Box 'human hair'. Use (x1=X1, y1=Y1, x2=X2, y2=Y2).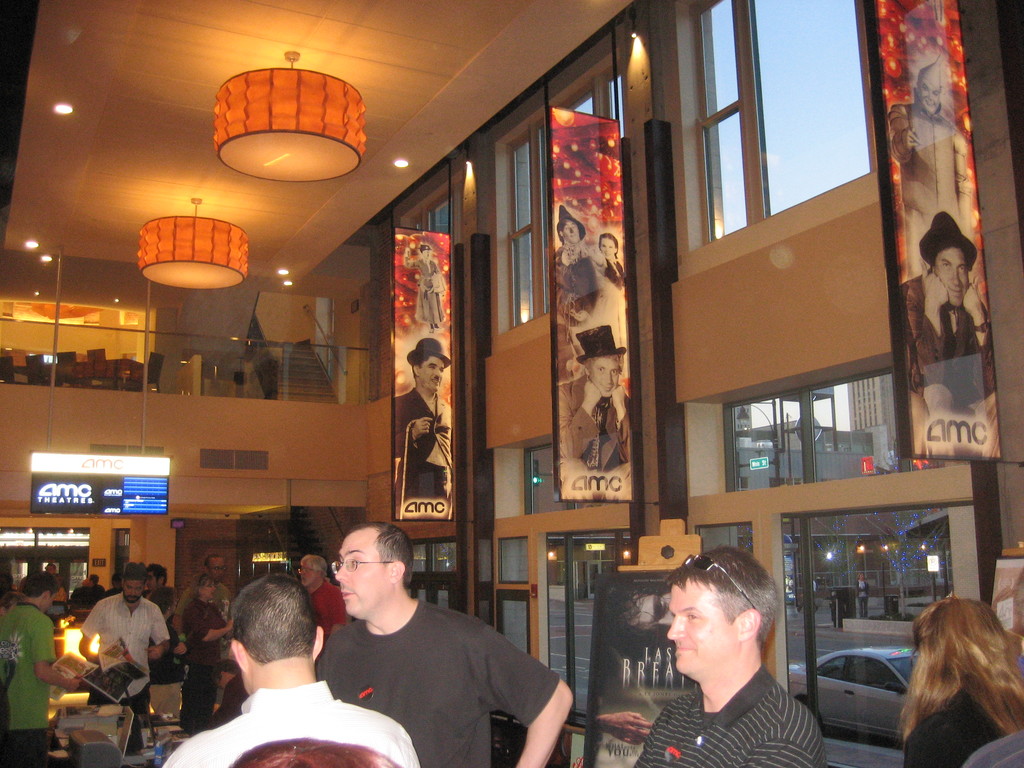
(x1=894, y1=607, x2=1023, y2=756).
